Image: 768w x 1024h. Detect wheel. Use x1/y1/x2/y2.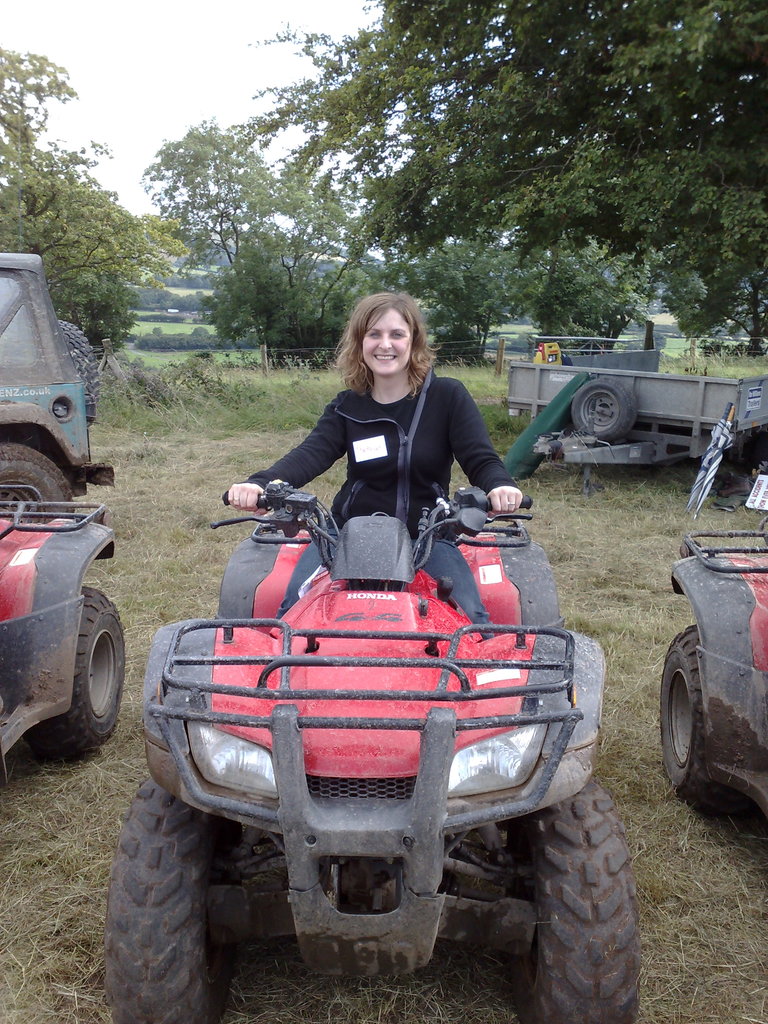
570/377/637/433.
